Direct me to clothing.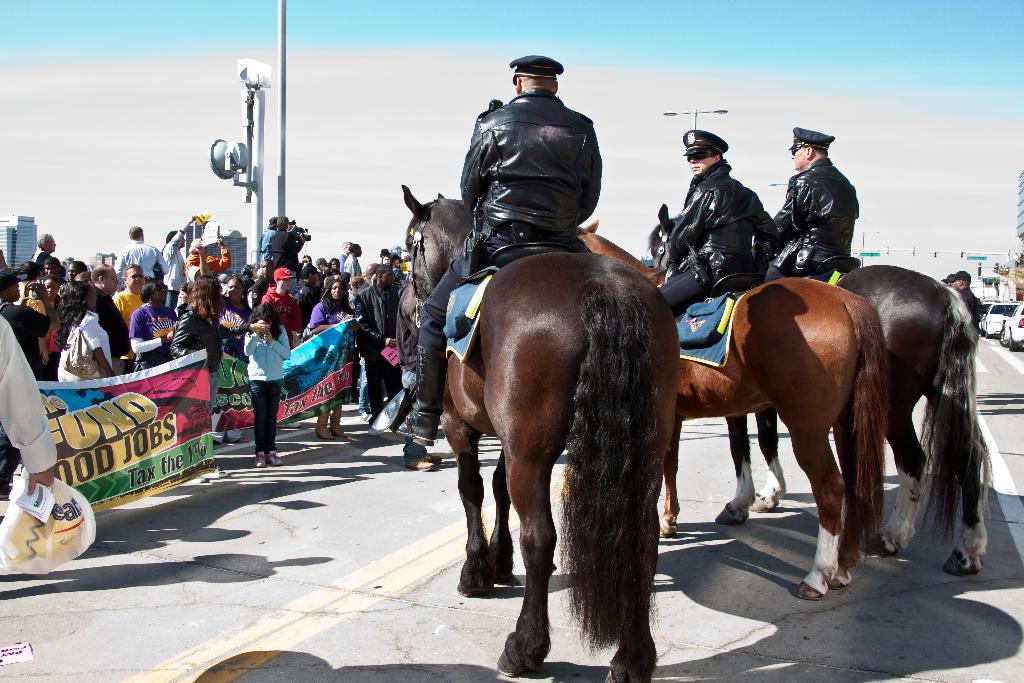
Direction: bbox=[658, 161, 776, 305].
